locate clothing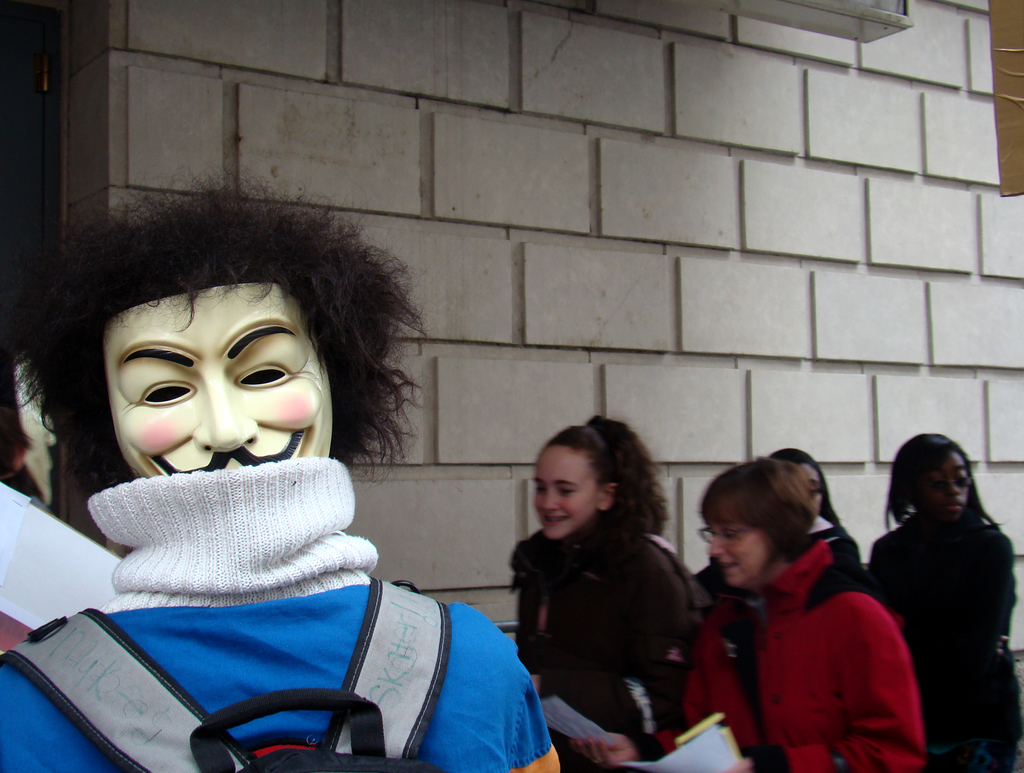
[left=864, top=514, right=1021, bottom=772]
